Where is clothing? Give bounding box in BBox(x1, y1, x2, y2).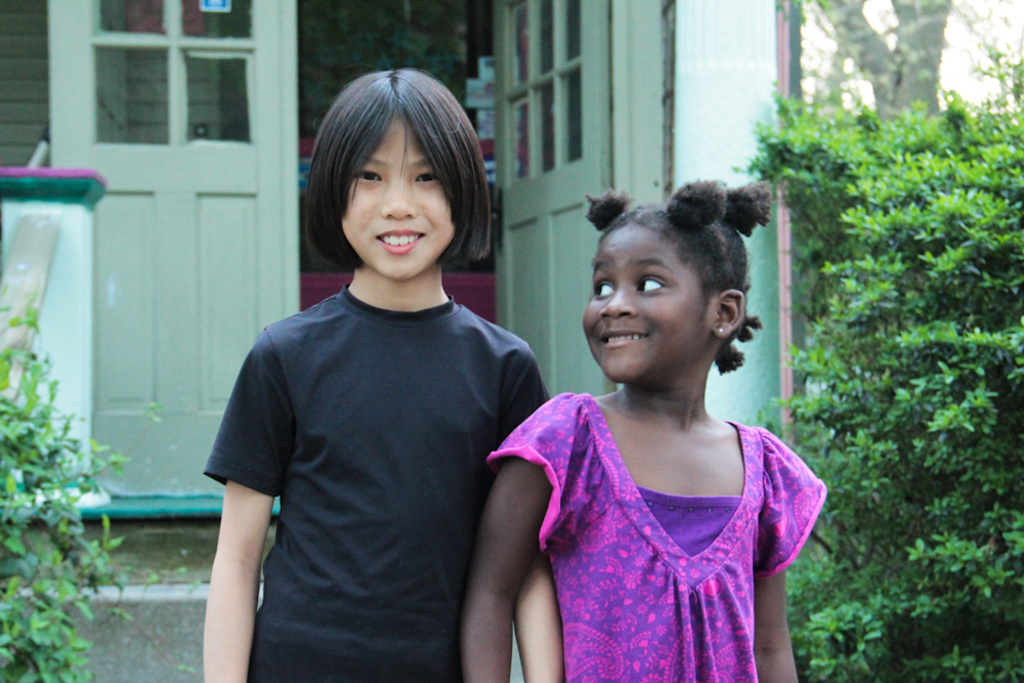
BBox(493, 389, 825, 682).
